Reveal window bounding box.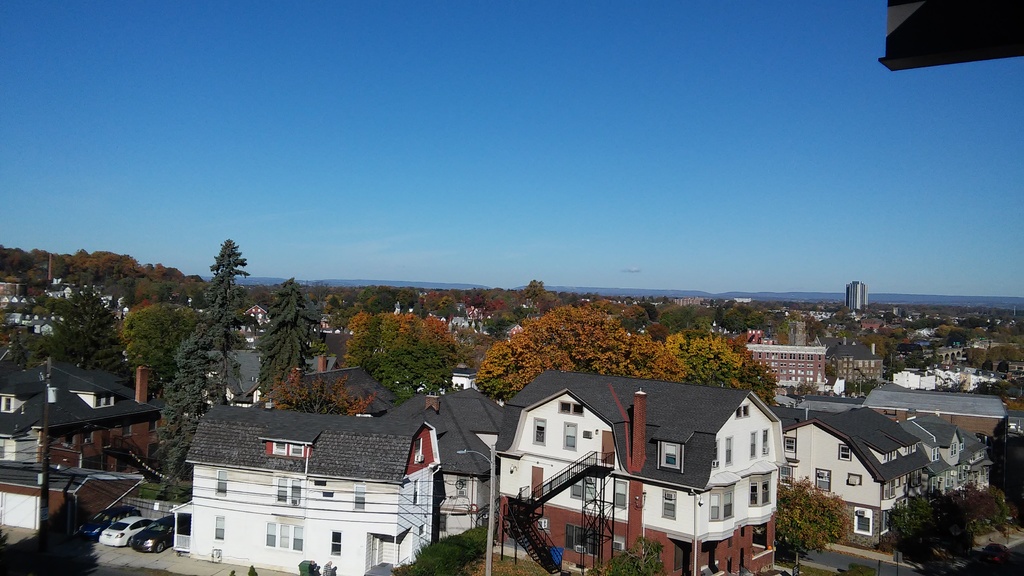
Revealed: rect(853, 509, 876, 536).
